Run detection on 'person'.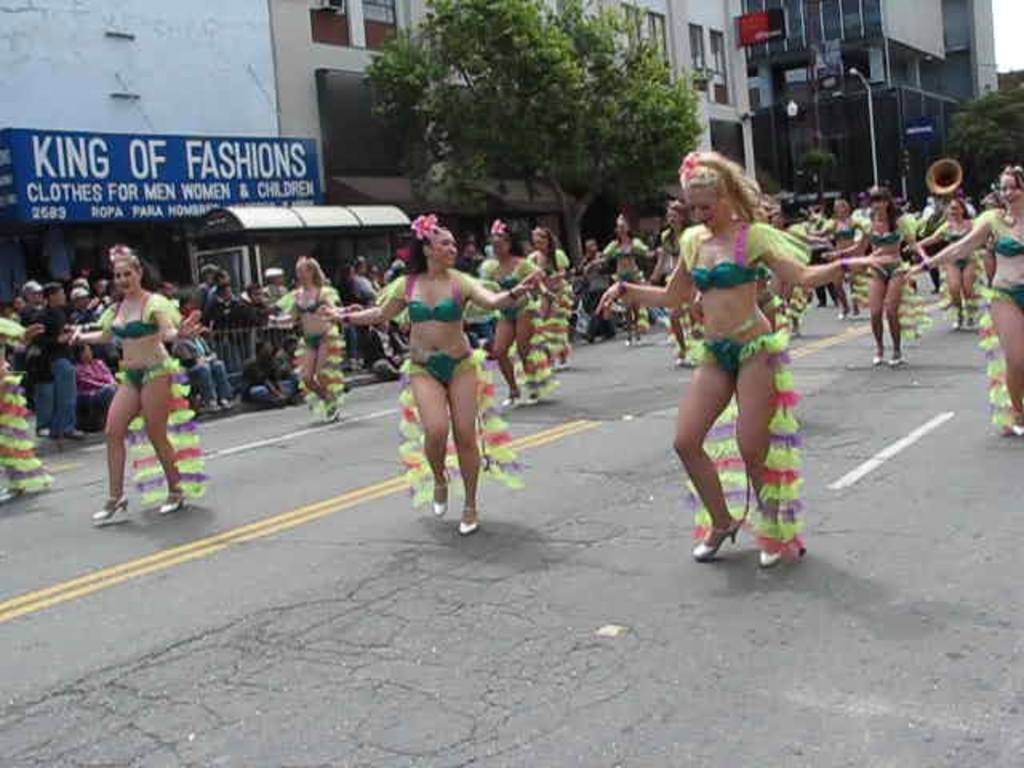
Result: <bbox>886, 168, 1022, 432</bbox>.
